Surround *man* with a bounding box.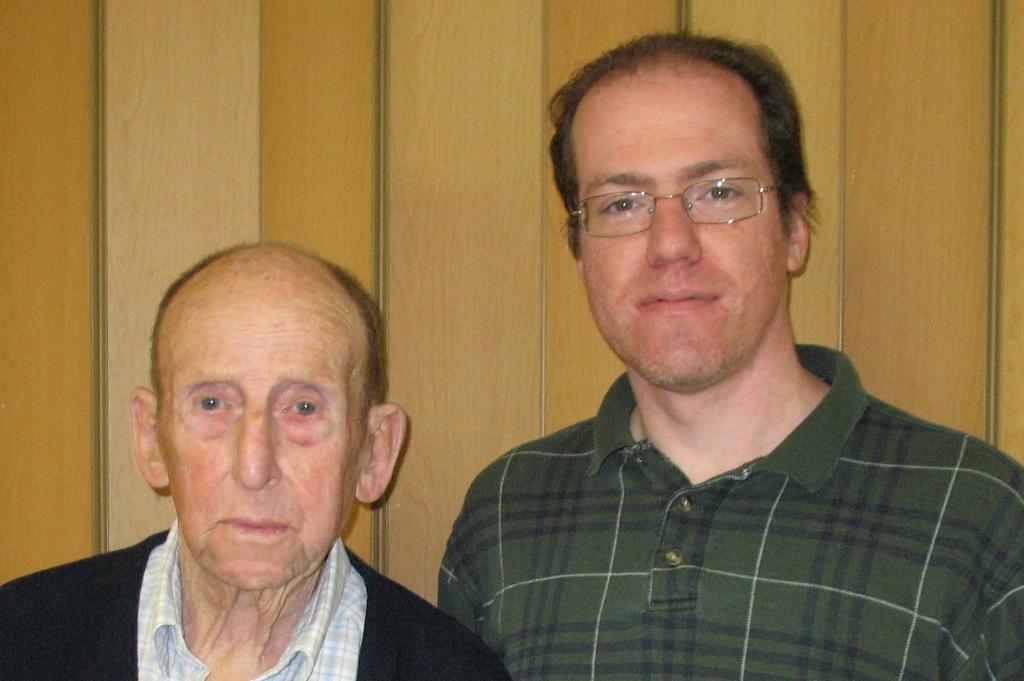
l=0, t=243, r=514, b=680.
